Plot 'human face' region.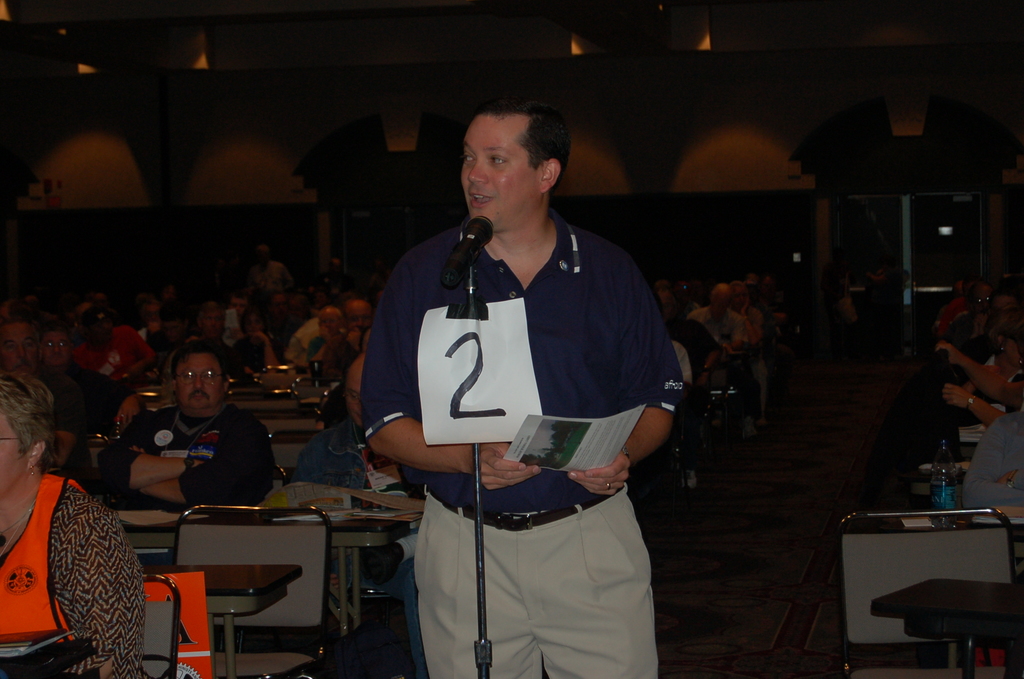
Plotted at Rect(321, 311, 342, 341).
